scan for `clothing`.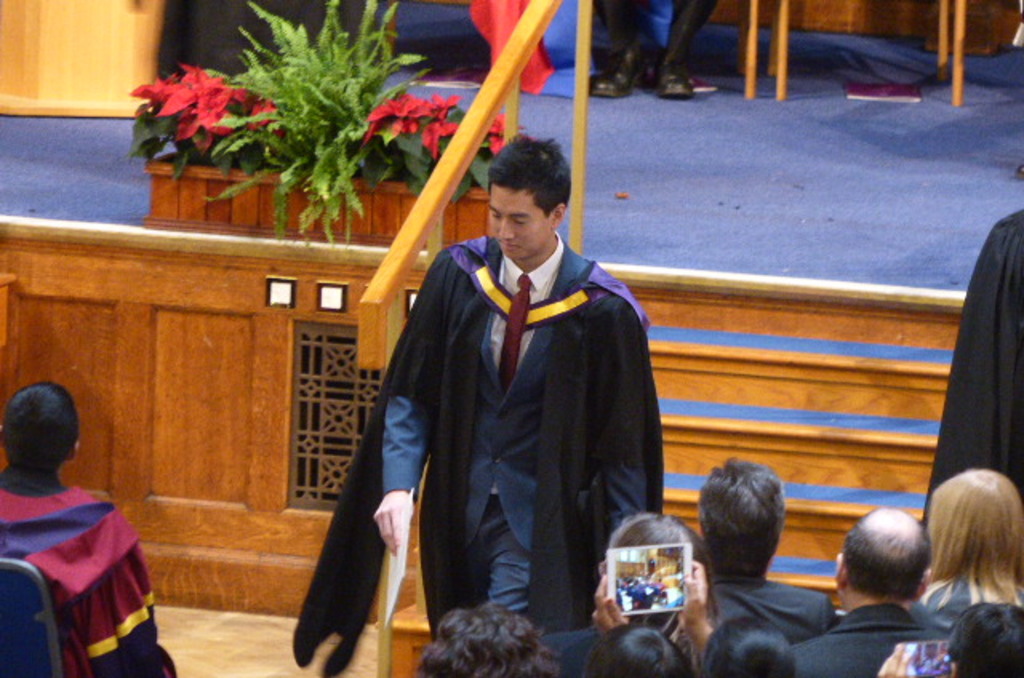
Scan result: left=786, top=609, right=928, bottom=676.
